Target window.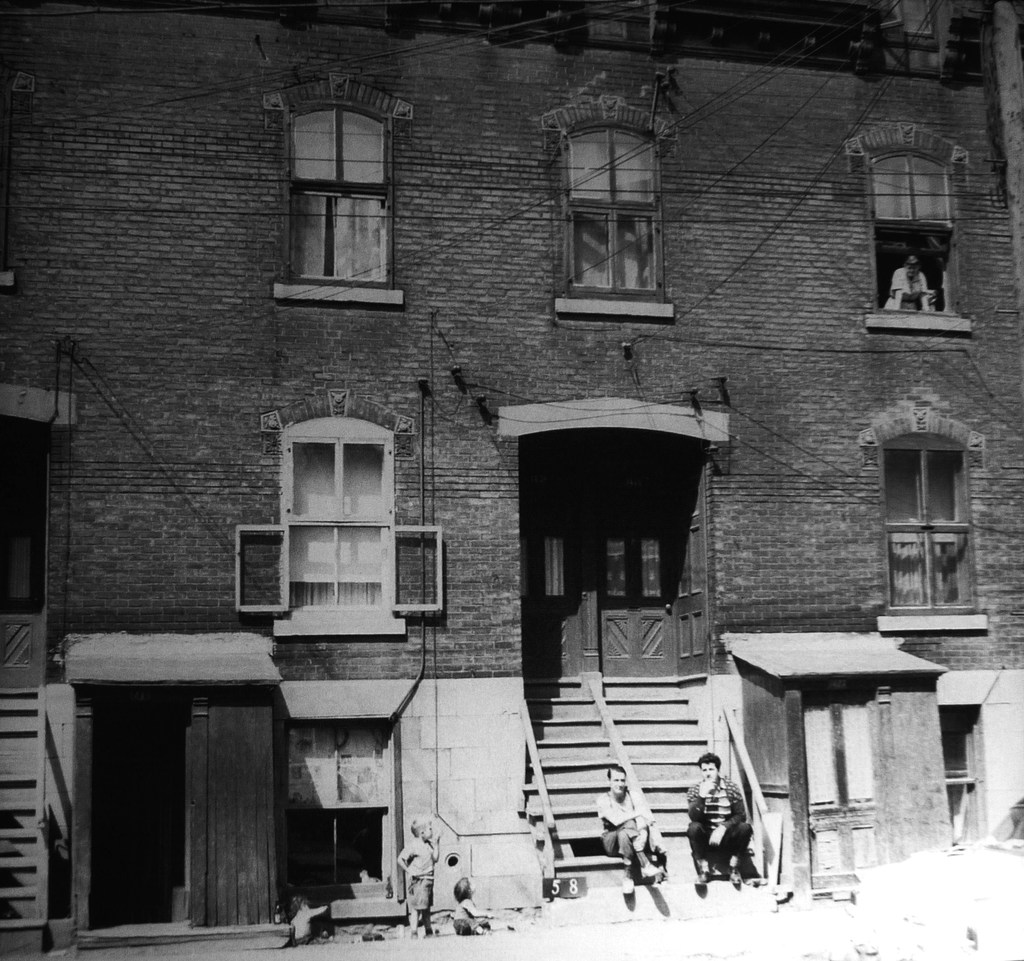
Target region: 285:434:397:612.
